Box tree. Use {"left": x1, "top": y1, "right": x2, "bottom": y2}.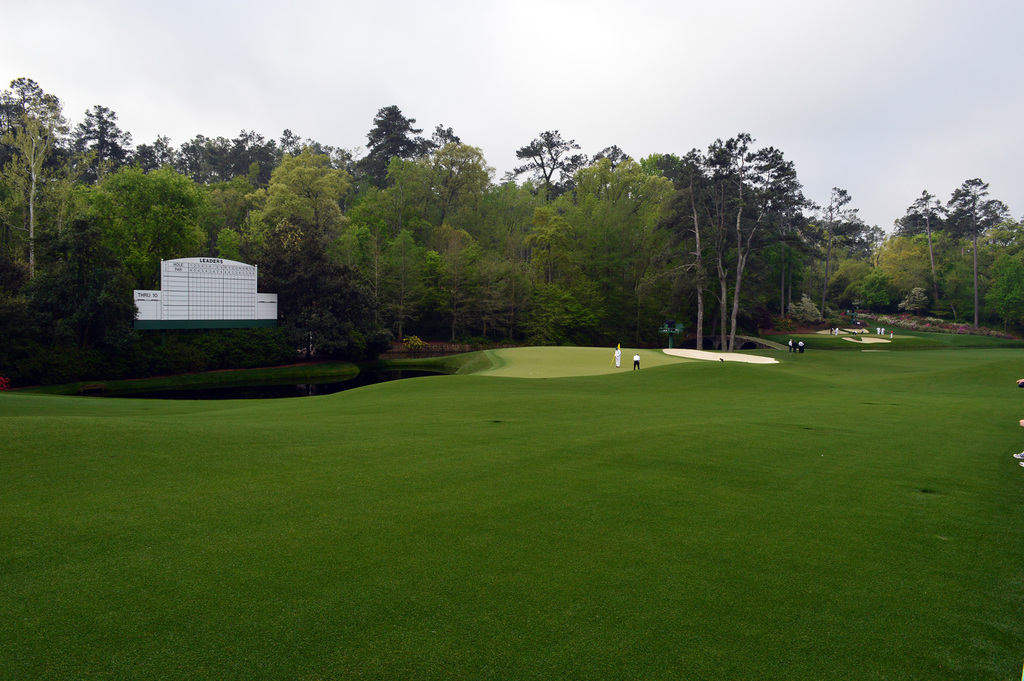
{"left": 749, "top": 141, "right": 826, "bottom": 319}.
